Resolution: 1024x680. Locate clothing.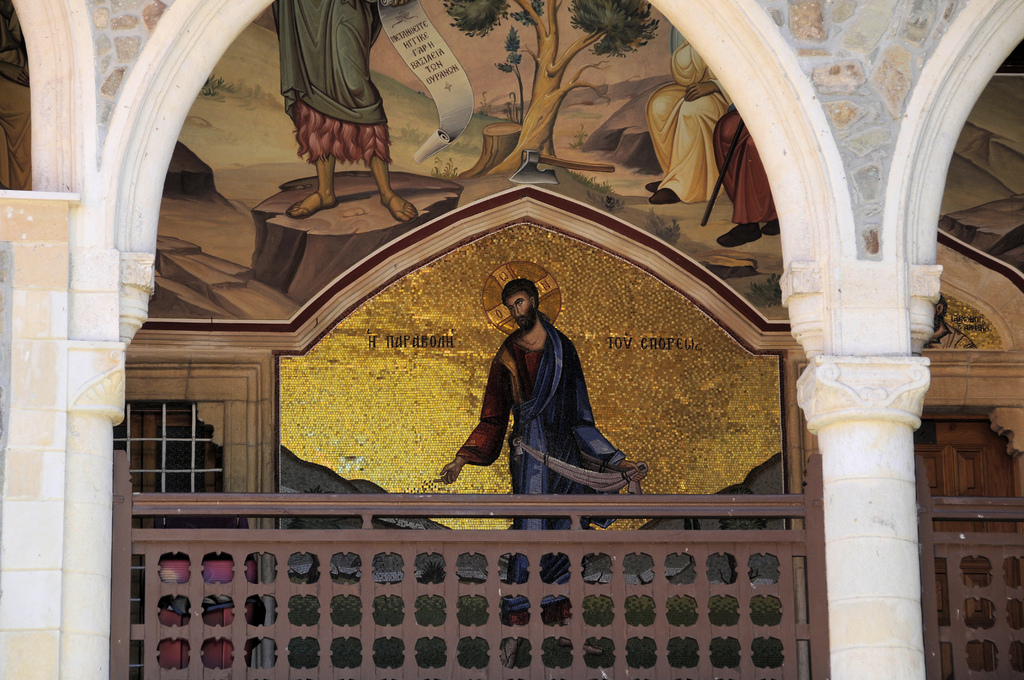
<bbox>0, 9, 32, 190</bbox>.
